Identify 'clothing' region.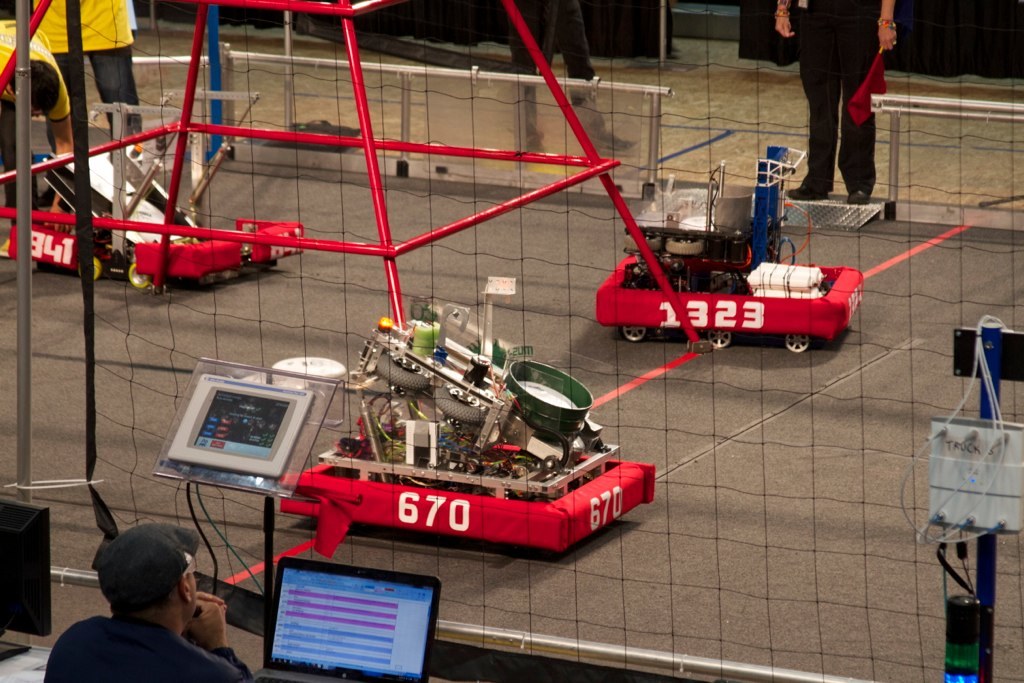
Region: pyautogui.locateOnScreen(29, 0, 145, 166).
